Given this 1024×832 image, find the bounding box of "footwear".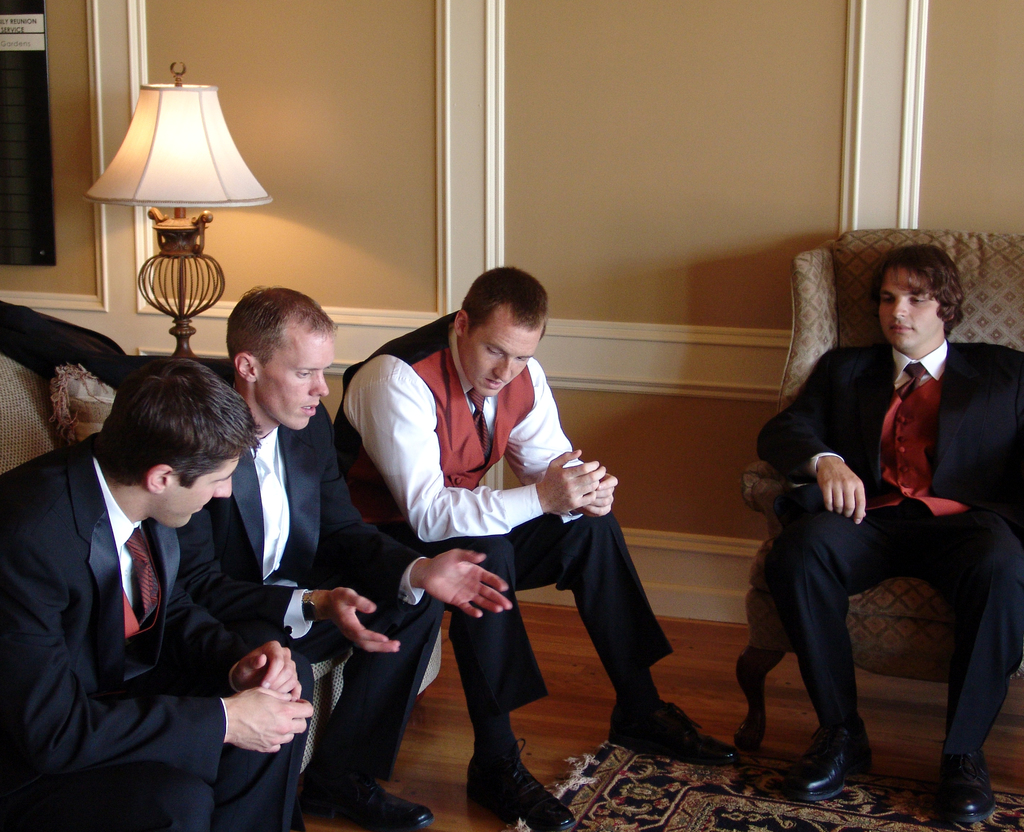
[800,724,888,804].
